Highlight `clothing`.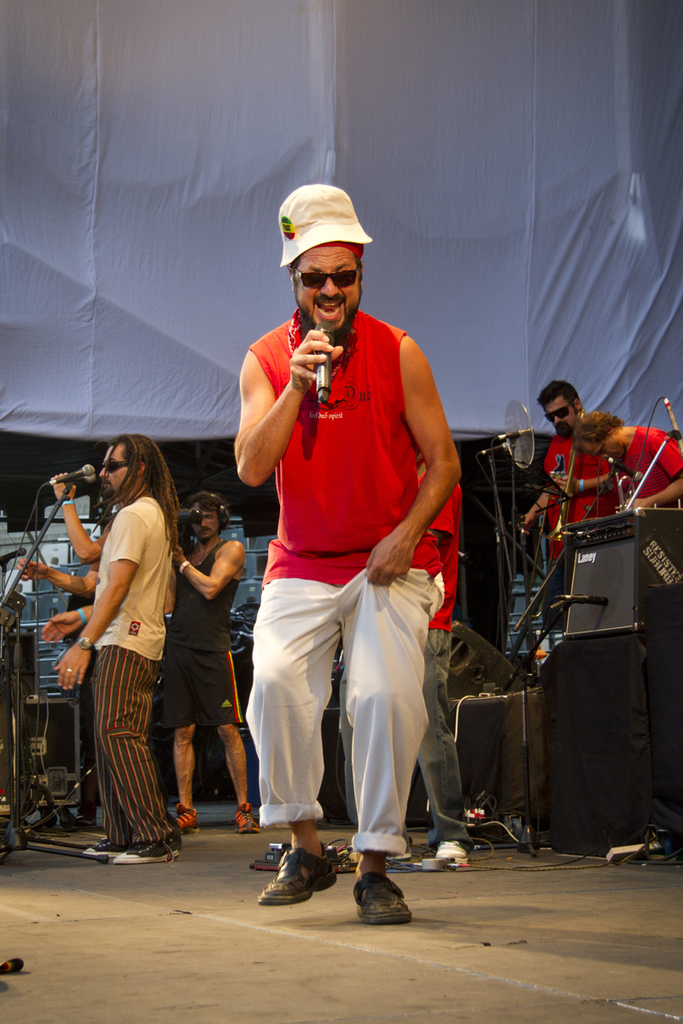
Highlighted region: bbox(240, 302, 459, 849).
